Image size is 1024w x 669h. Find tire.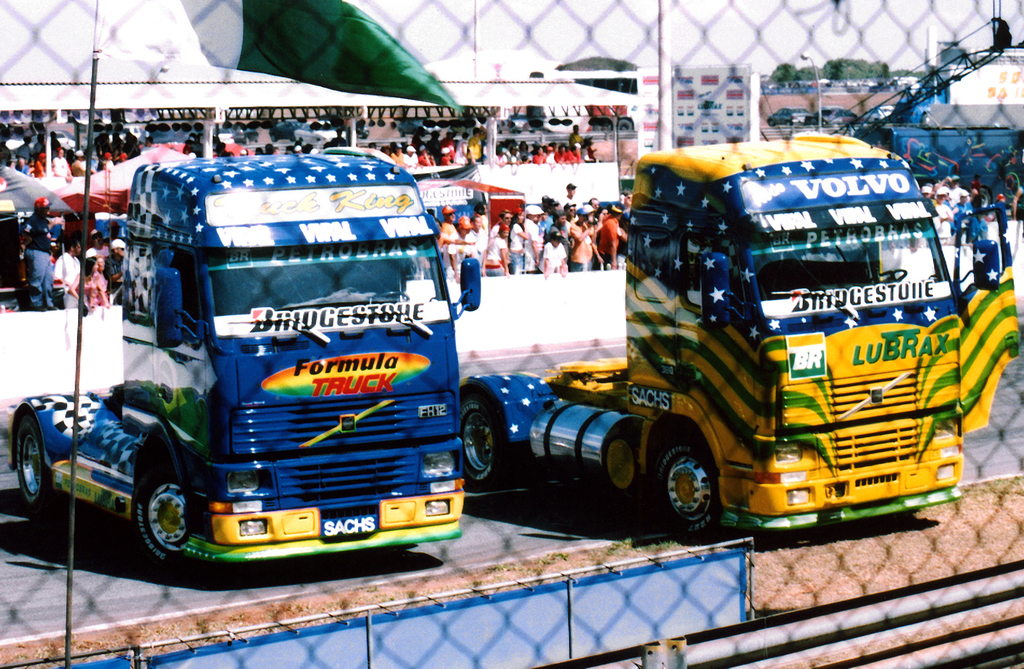
<bbox>652, 442, 715, 531</bbox>.
